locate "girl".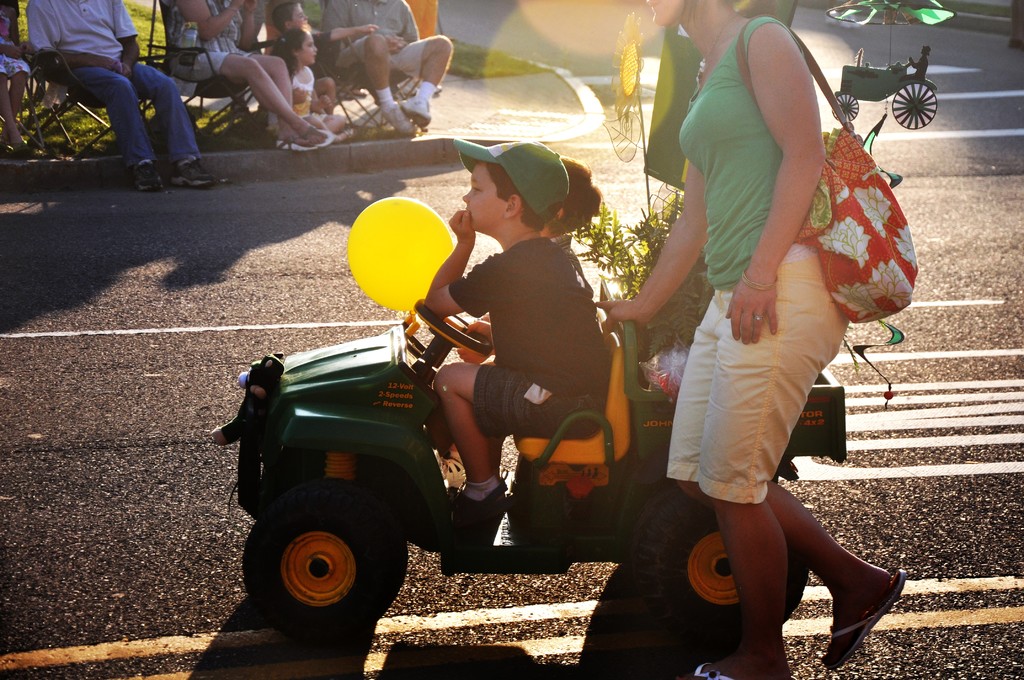
Bounding box: locate(268, 28, 351, 140).
